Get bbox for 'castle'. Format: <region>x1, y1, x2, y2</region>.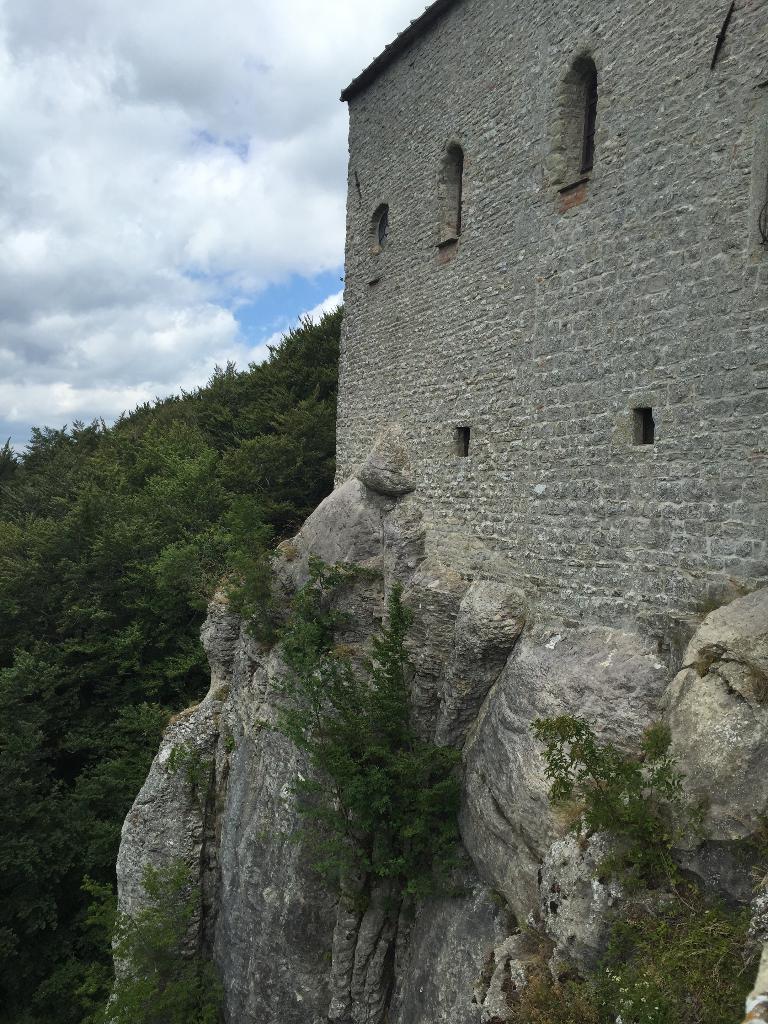
<region>109, 0, 737, 996</region>.
